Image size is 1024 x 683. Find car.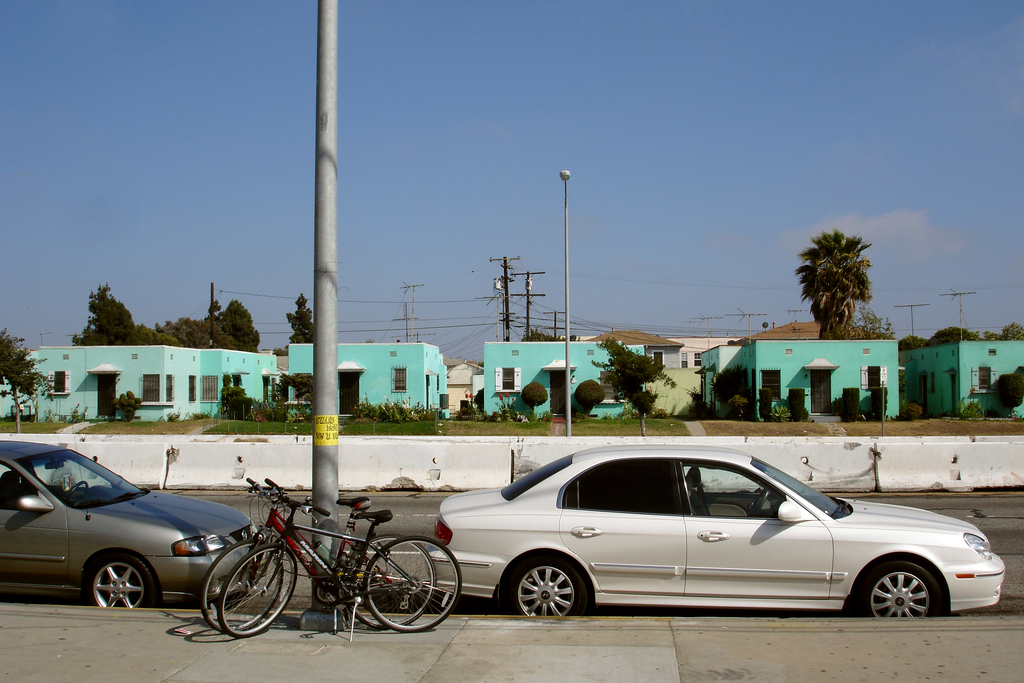
pyautogui.locateOnScreen(0, 439, 267, 600).
